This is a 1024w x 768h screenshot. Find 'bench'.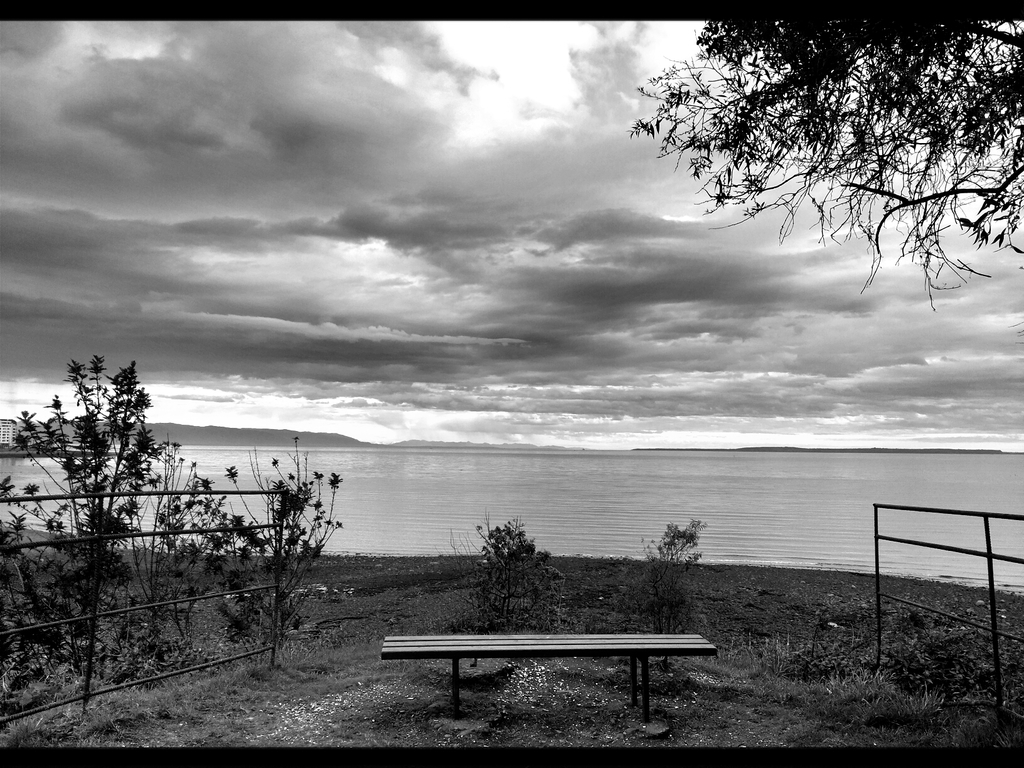
Bounding box: pyautogui.locateOnScreen(378, 628, 717, 728).
